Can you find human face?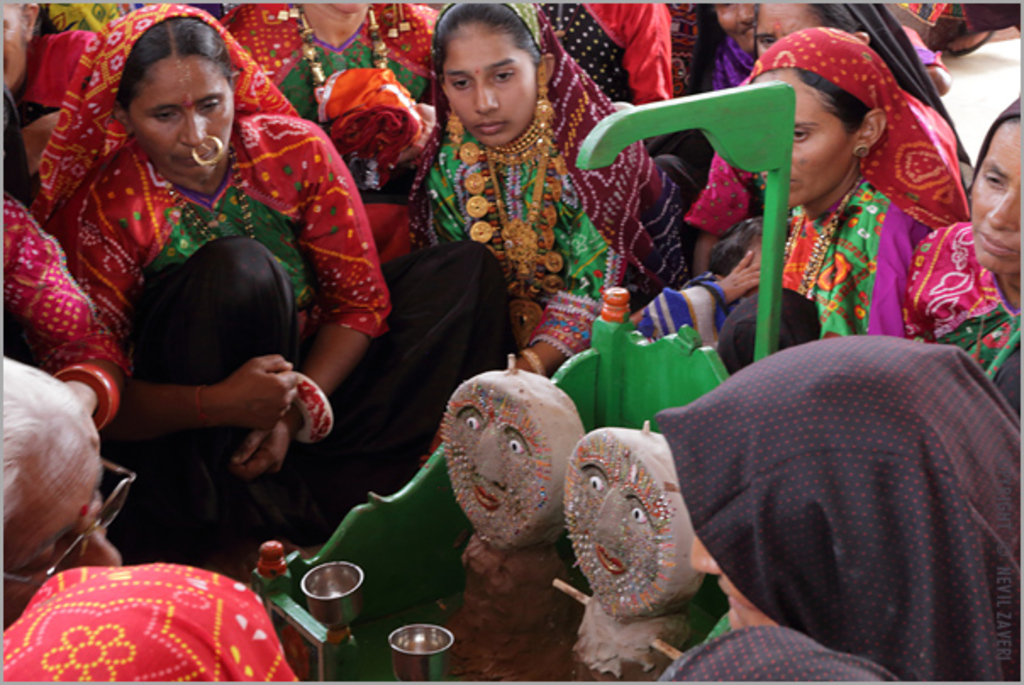
Yes, bounding box: BBox(561, 432, 668, 624).
